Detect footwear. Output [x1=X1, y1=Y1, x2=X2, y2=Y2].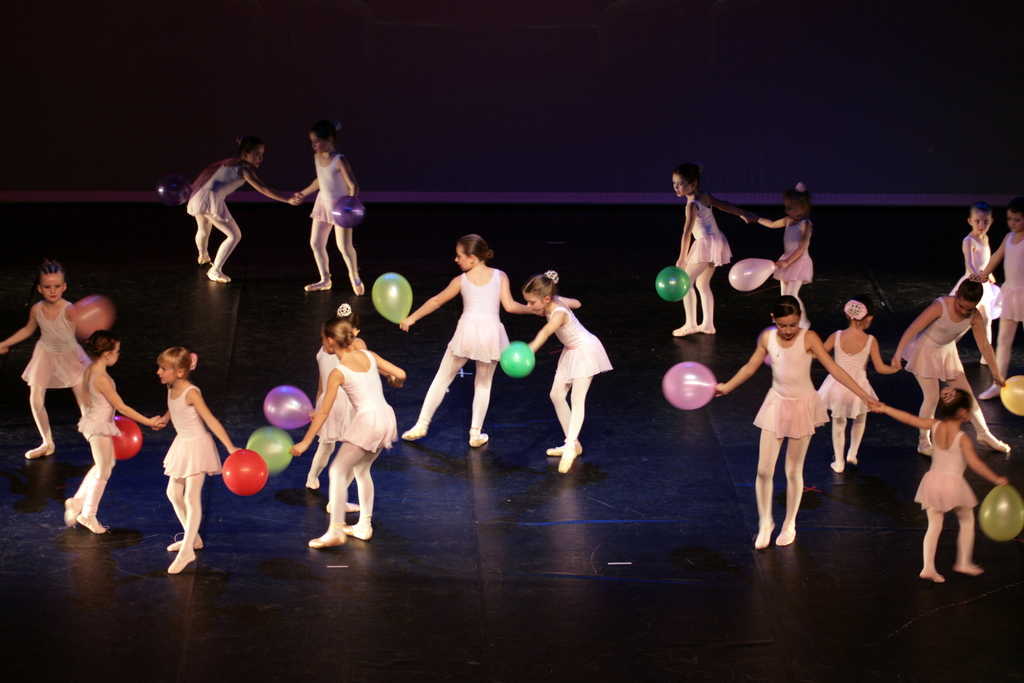
[x1=957, y1=559, x2=979, y2=573].
